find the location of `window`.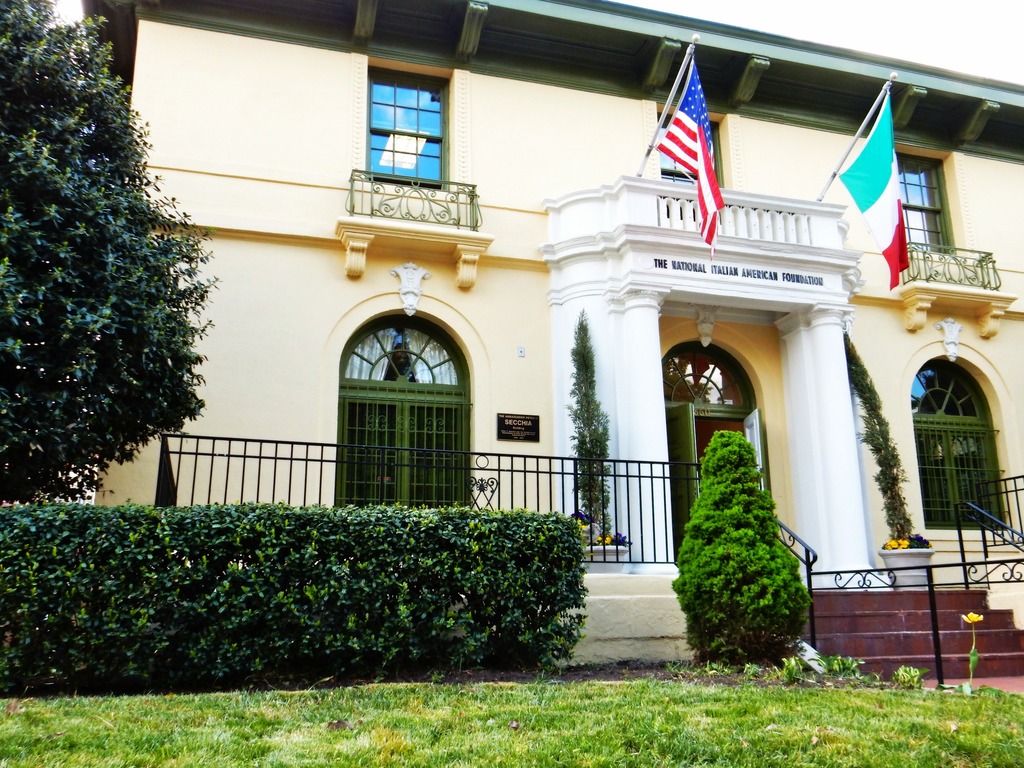
Location: bbox(892, 152, 956, 253).
